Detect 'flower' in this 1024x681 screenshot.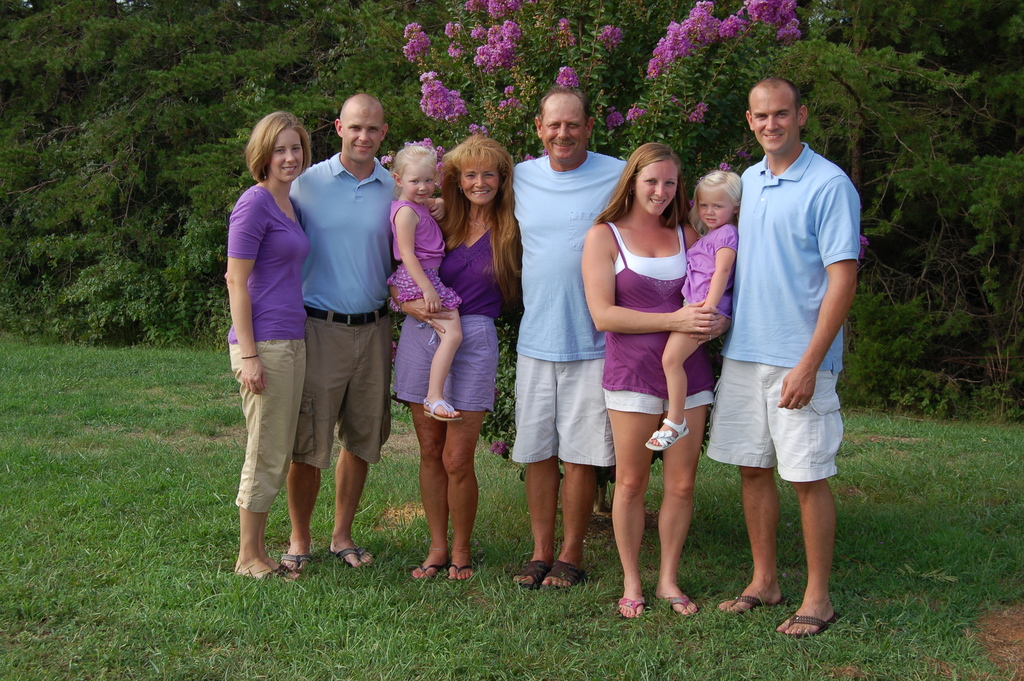
Detection: box(604, 106, 626, 131).
